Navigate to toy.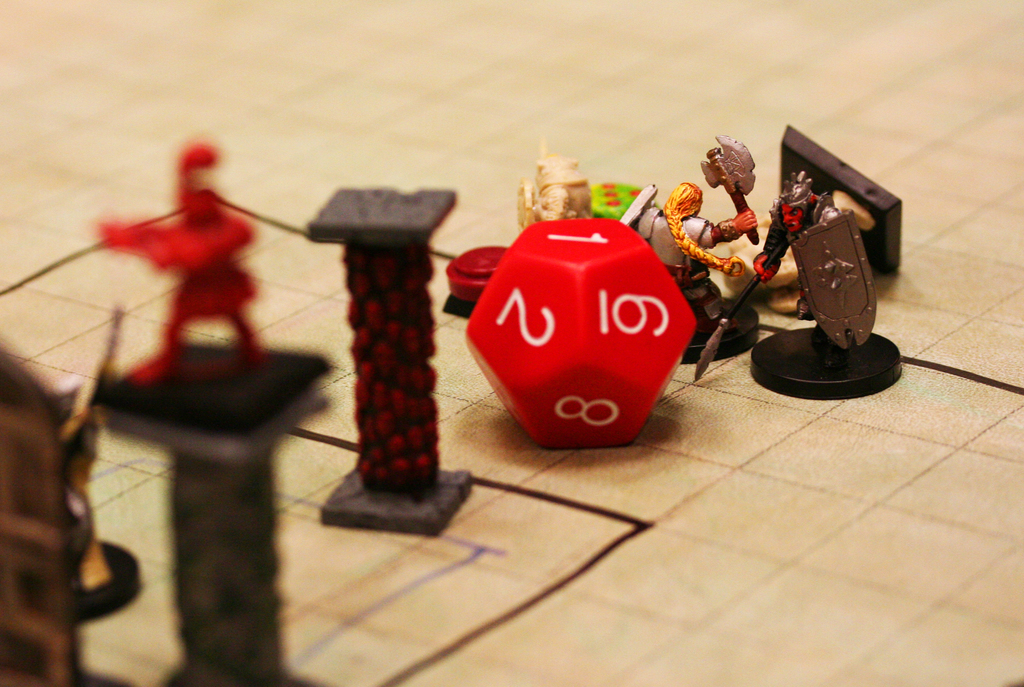
Navigation target: bbox(304, 184, 471, 538).
